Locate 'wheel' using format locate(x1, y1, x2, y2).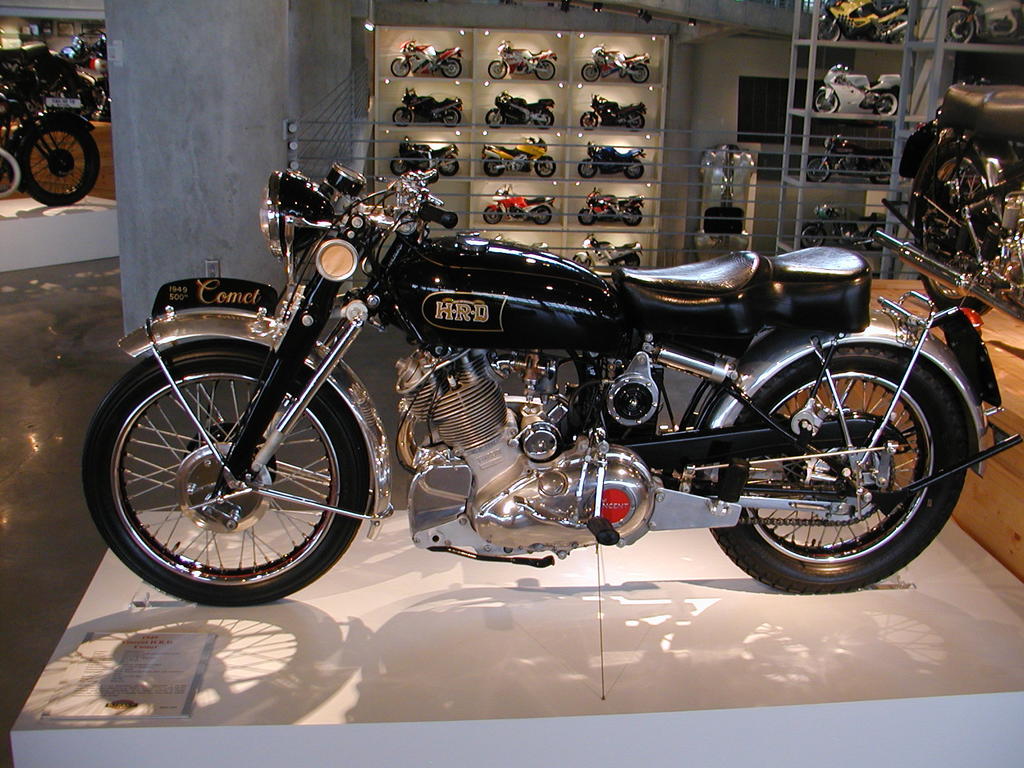
locate(440, 106, 459, 130).
